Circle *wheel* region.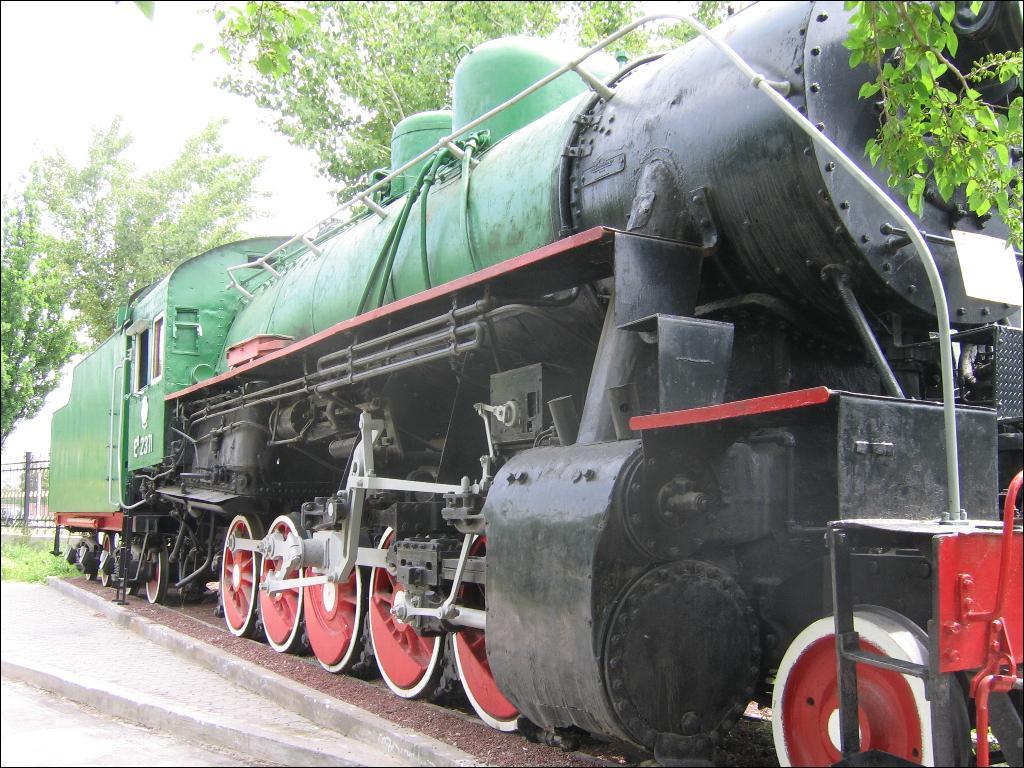
Region: 443,533,540,731.
